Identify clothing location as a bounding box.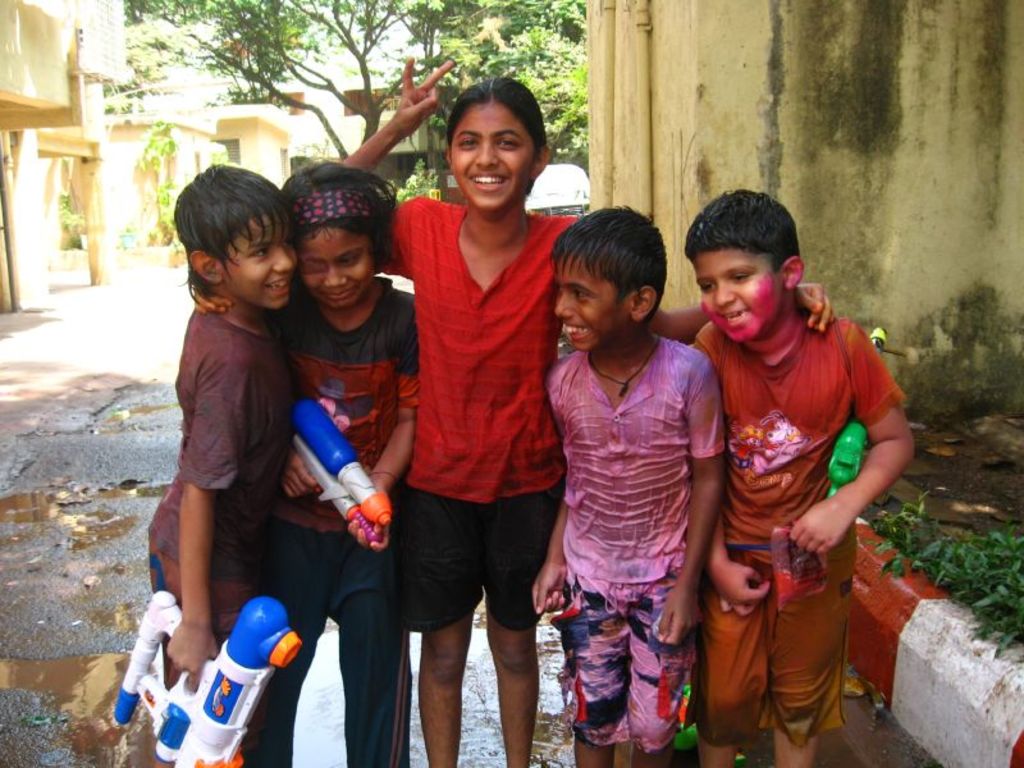
region(241, 273, 419, 767).
